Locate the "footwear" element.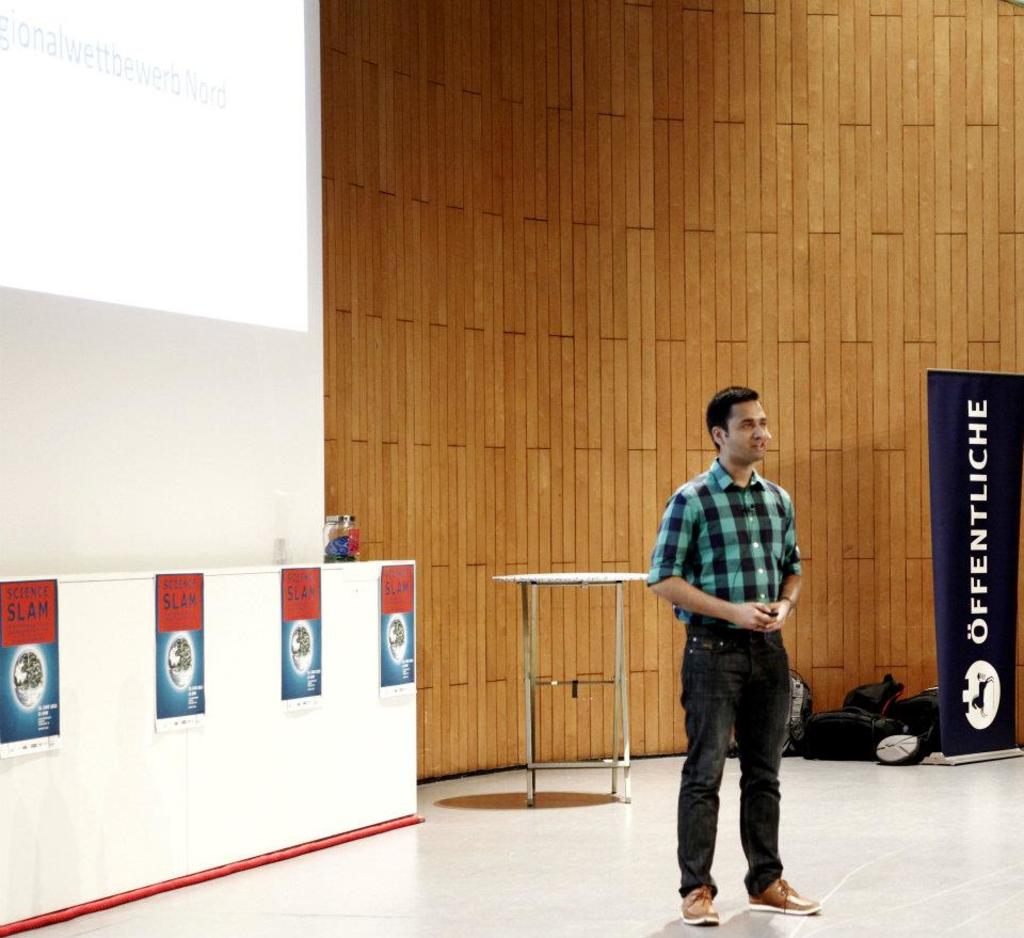
Element bbox: (x1=684, y1=879, x2=726, y2=925).
